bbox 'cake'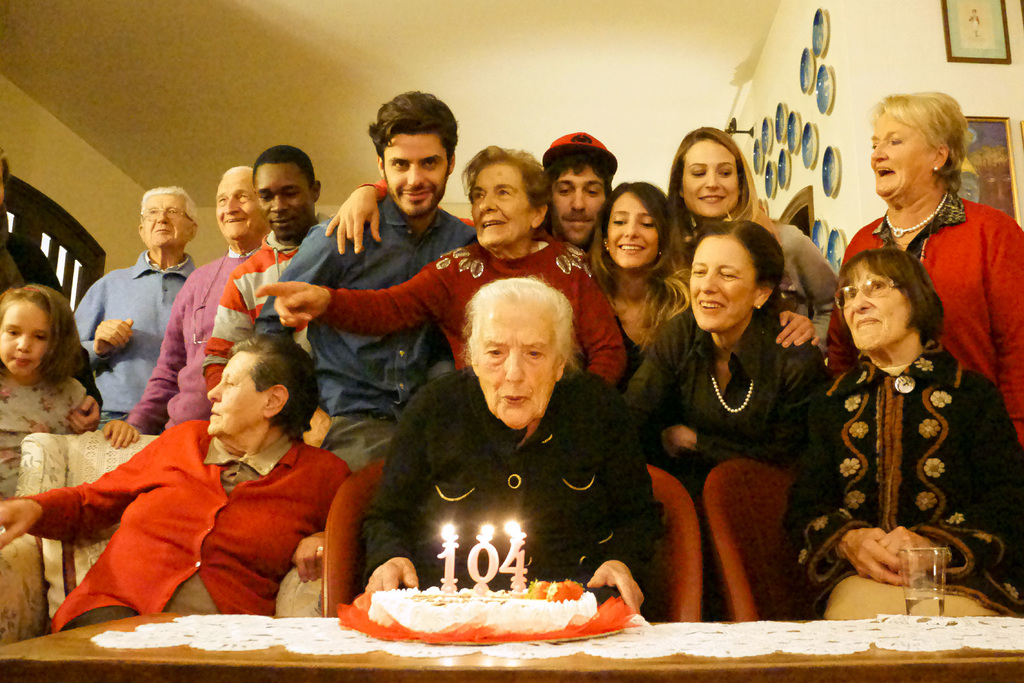
detection(365, 576, 595, 636)
